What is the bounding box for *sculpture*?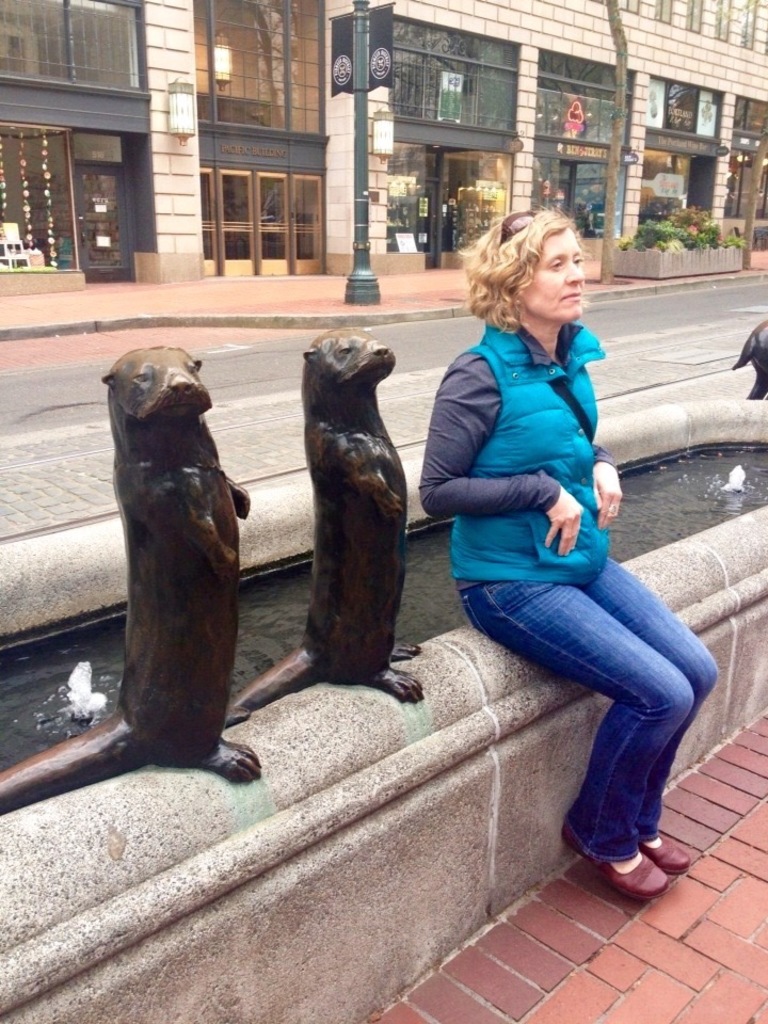
Rect(0, 350, 269, 811).
